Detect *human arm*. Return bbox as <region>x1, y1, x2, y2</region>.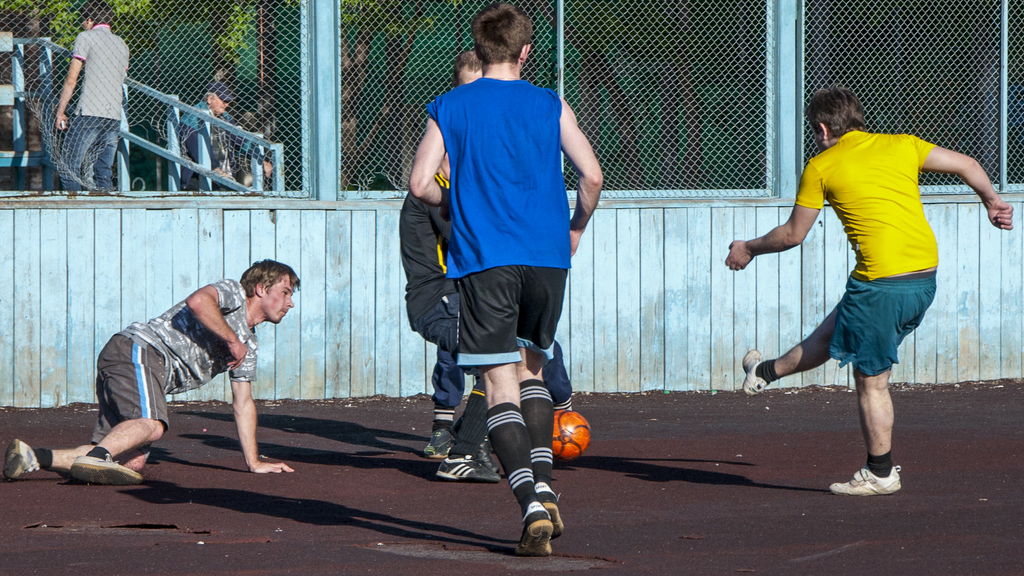
<region>556, 93, 607, 261</region>.
